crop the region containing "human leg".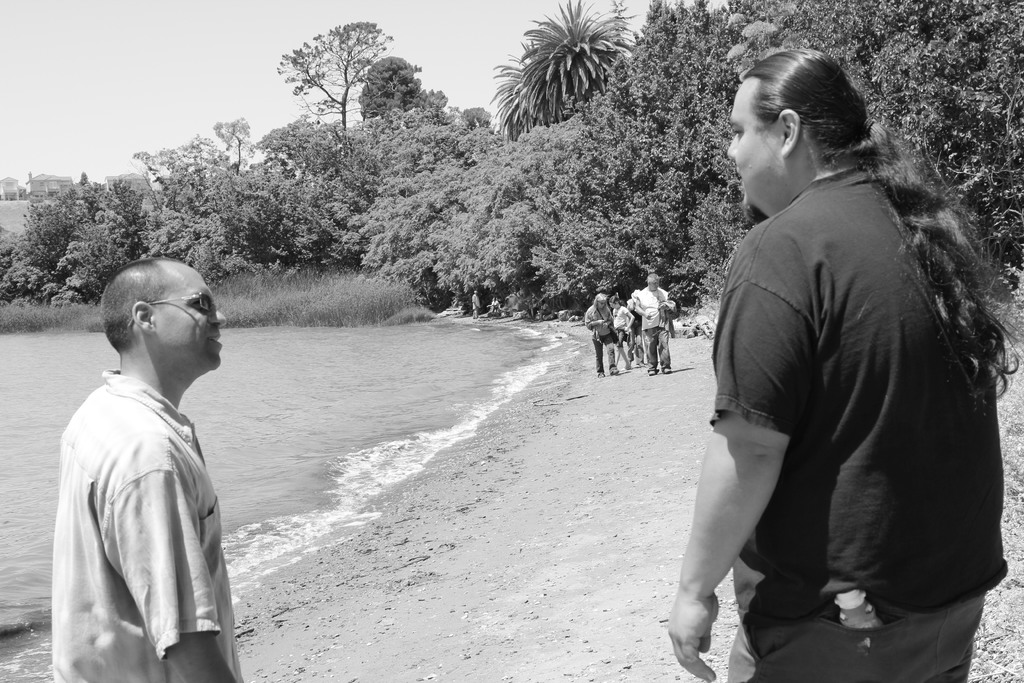
Crop region: 611:334:618:368.
